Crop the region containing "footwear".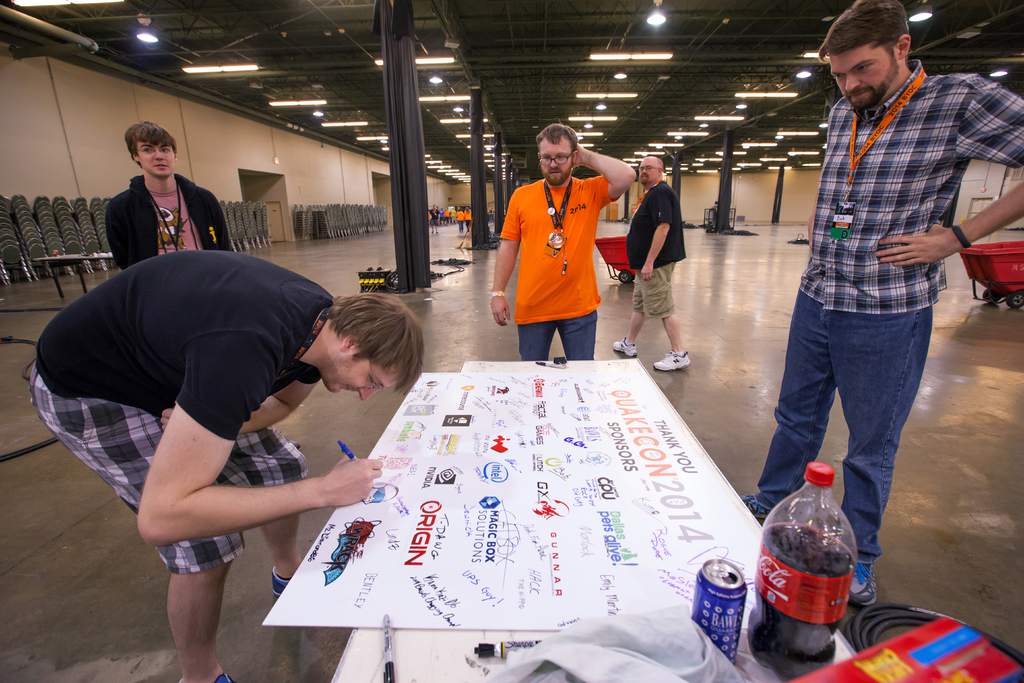
Crop region: region(212, 668, 241, 682).
